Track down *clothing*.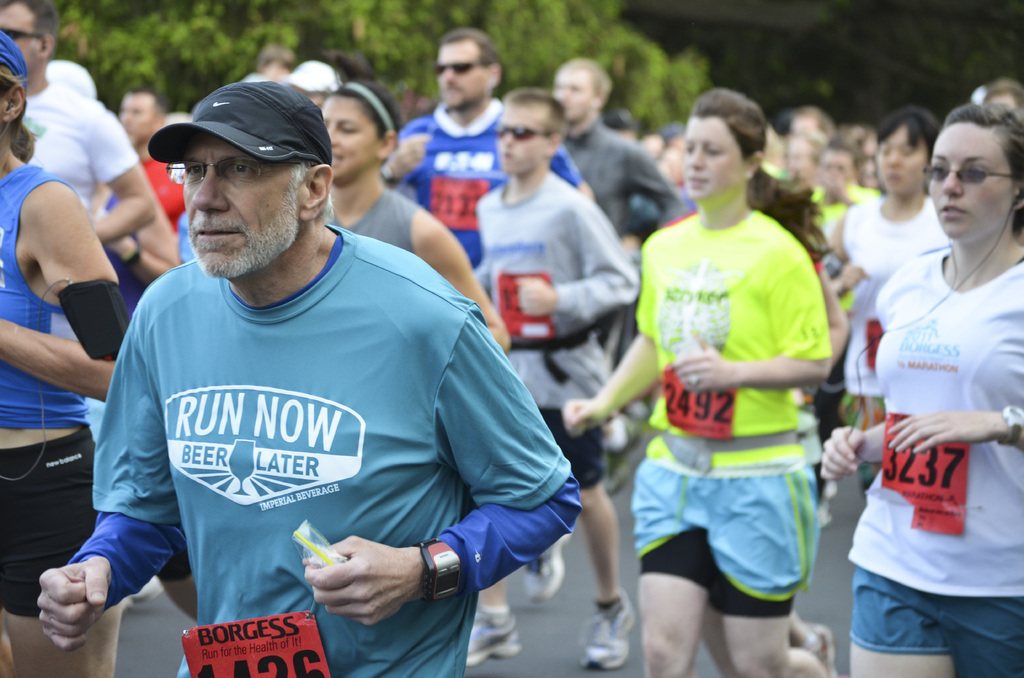
Tracked to bbox(108, 255, 152, 321).
